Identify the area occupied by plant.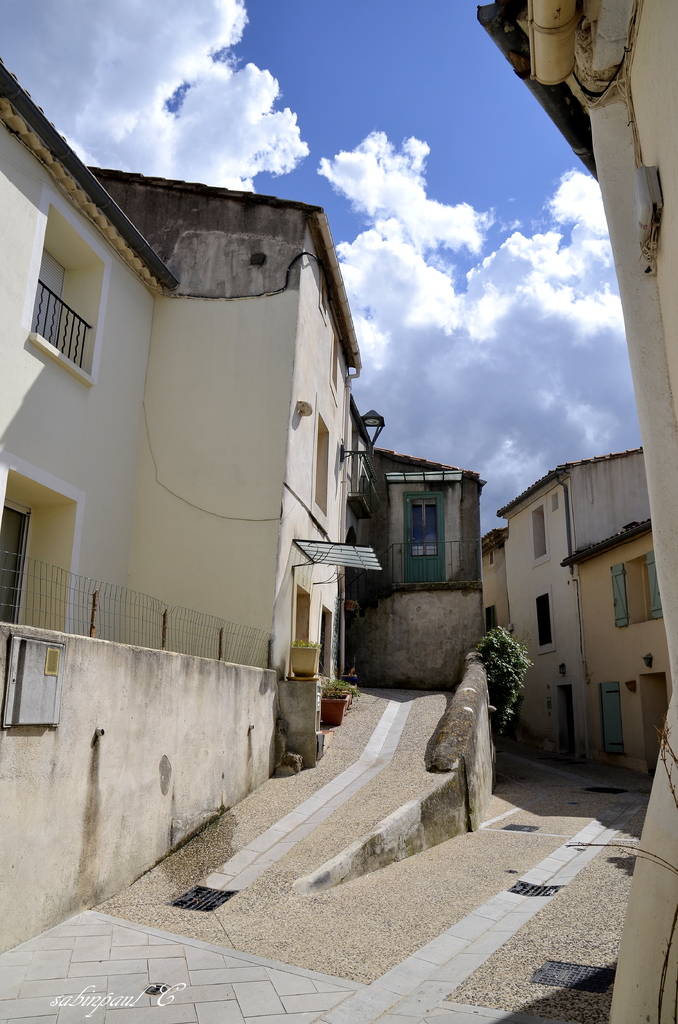
Area: pyautogui.locateOnScreen(284, 637, 326, 685).
